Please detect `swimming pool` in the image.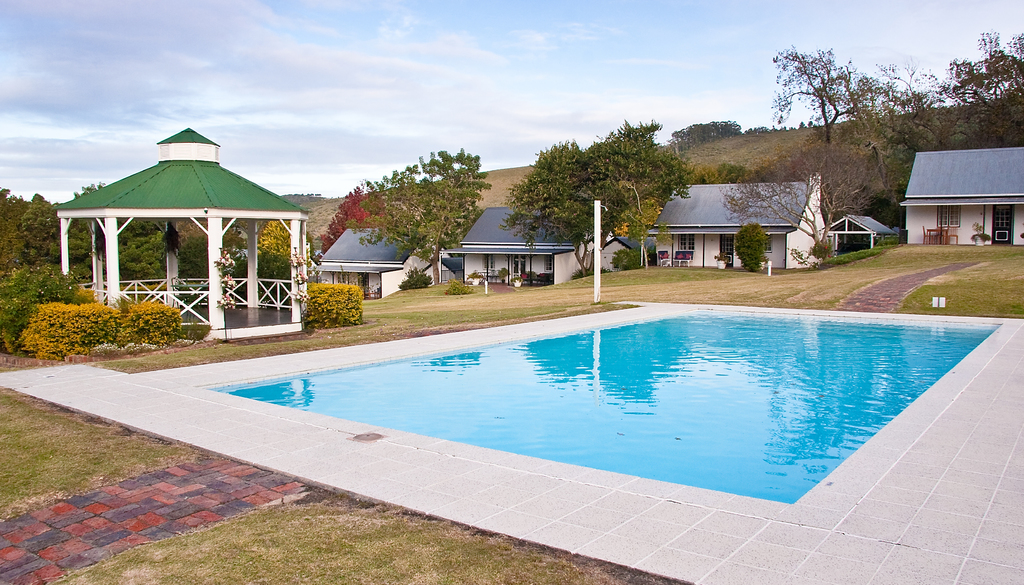
box=[196, 307, 1001, 504].
